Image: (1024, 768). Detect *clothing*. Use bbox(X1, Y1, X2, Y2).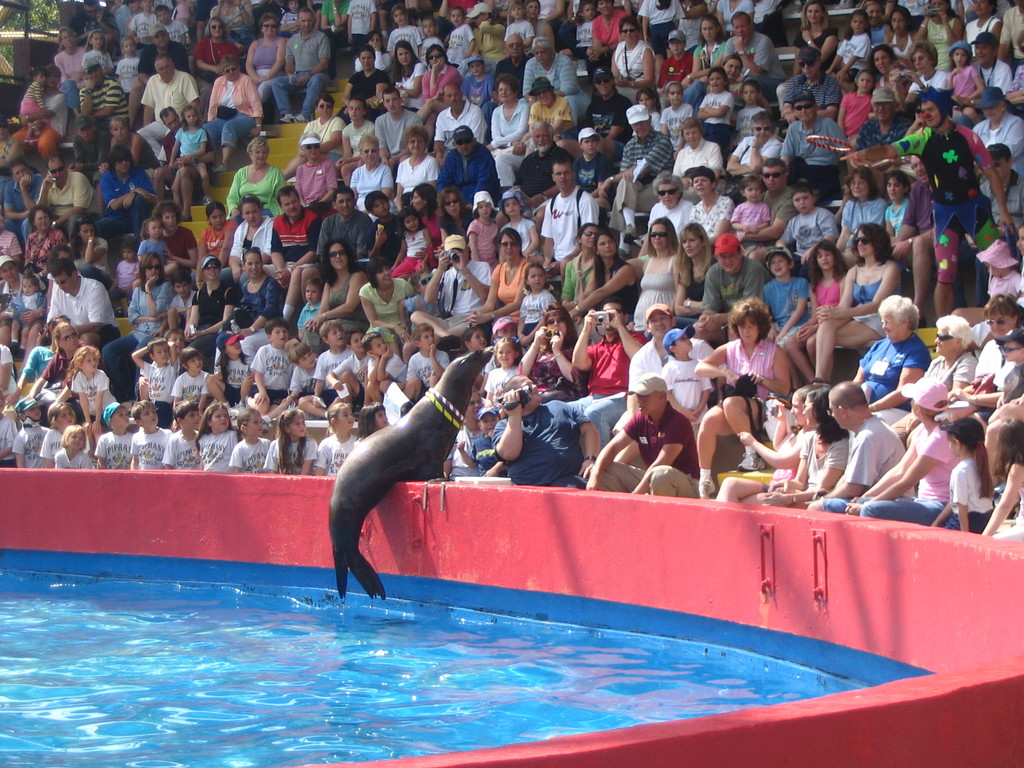
bbox(0, 227, 22, 257).
